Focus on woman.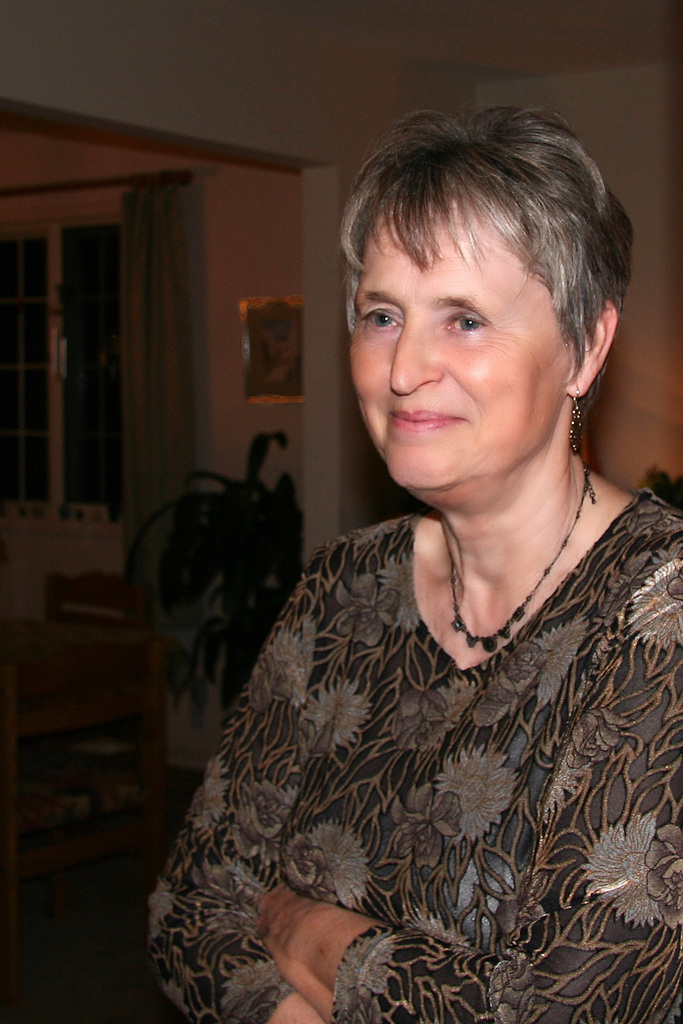
Focused at [x1=145, y1=102, x2=682, y2=1021].
